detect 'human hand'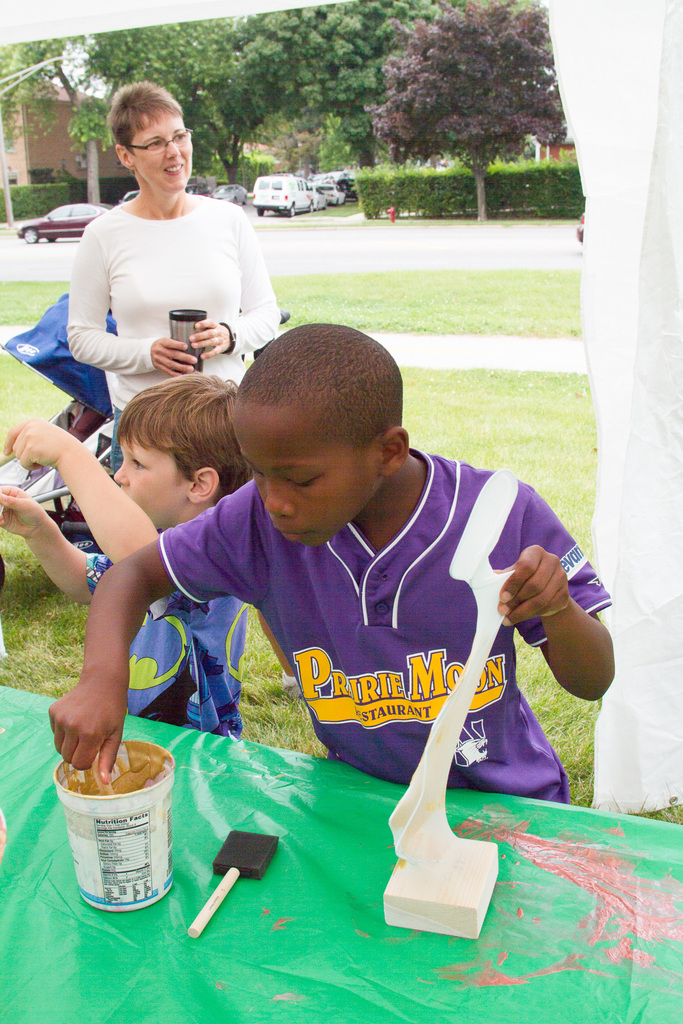
<region>189, 316, 231, 359</region>
